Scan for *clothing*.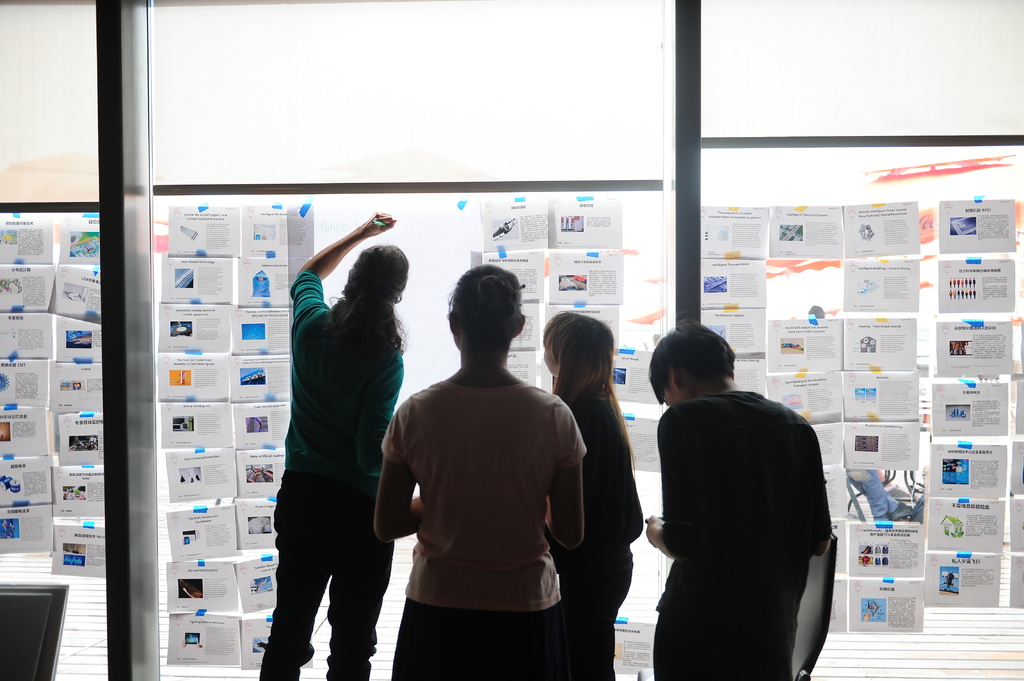
Scan result: bbox(245, 263, 399, 679).
